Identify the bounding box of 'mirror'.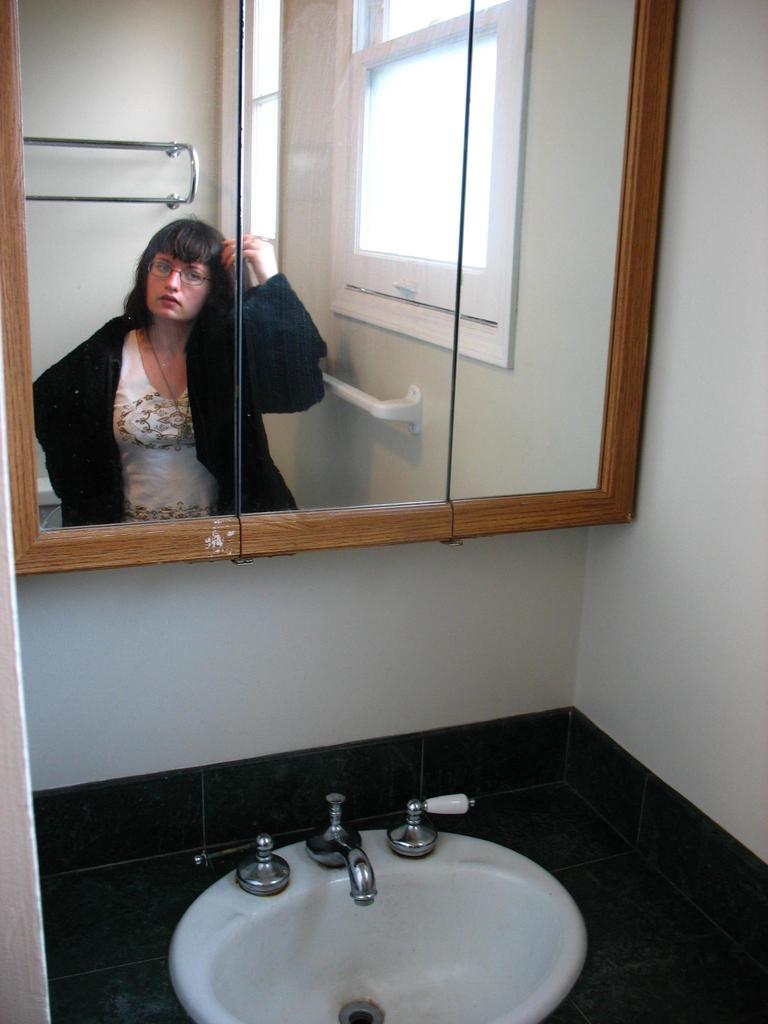
bbox(239, 0, 475, 512).
